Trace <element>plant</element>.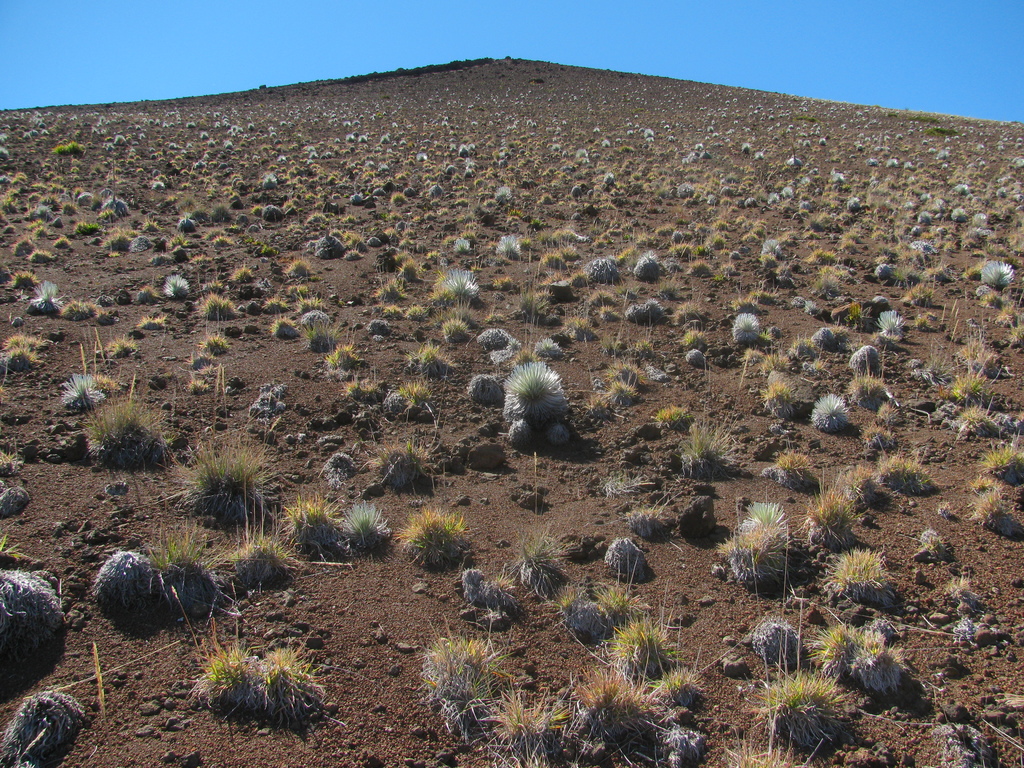
Traced to (left=563, top=246, right=578, bottom=260).
